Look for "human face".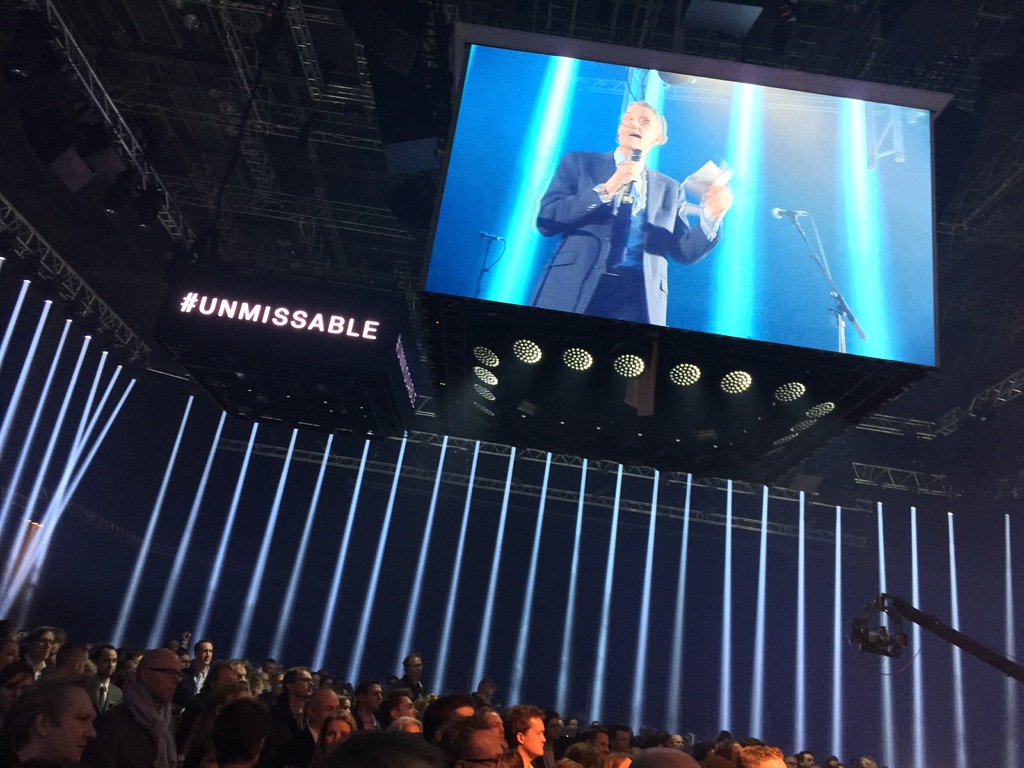
Found: (619, 733, 632, 753).
